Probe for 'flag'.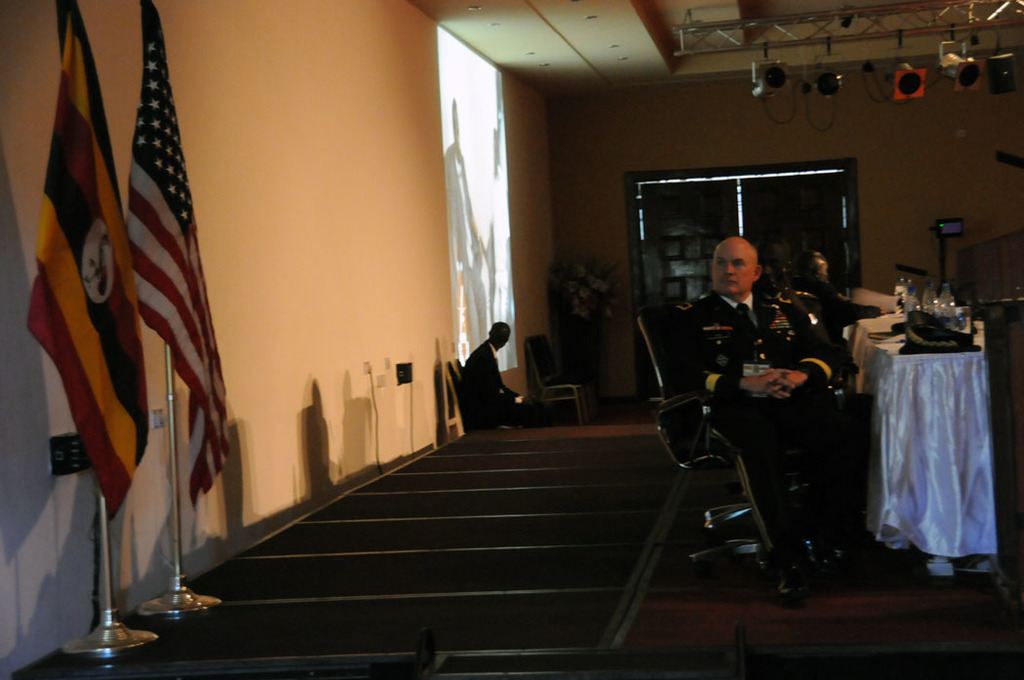
Probe result: x1=20, y1=0, x2=147, y2=540.
